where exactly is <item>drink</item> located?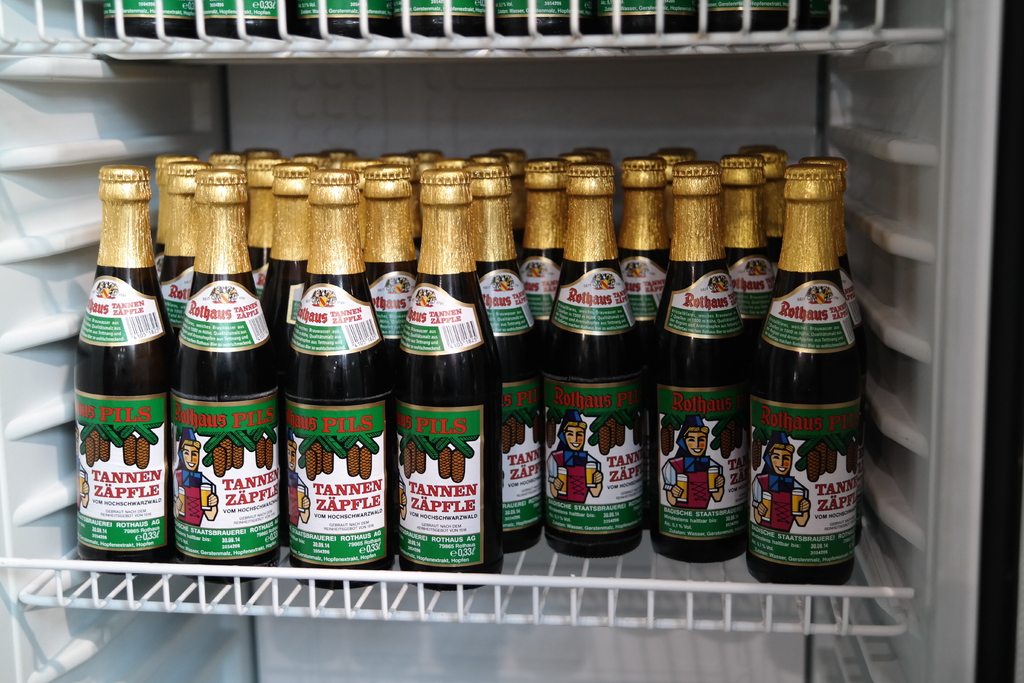
Its bounding box is locate(742, 165, 865, 585).
